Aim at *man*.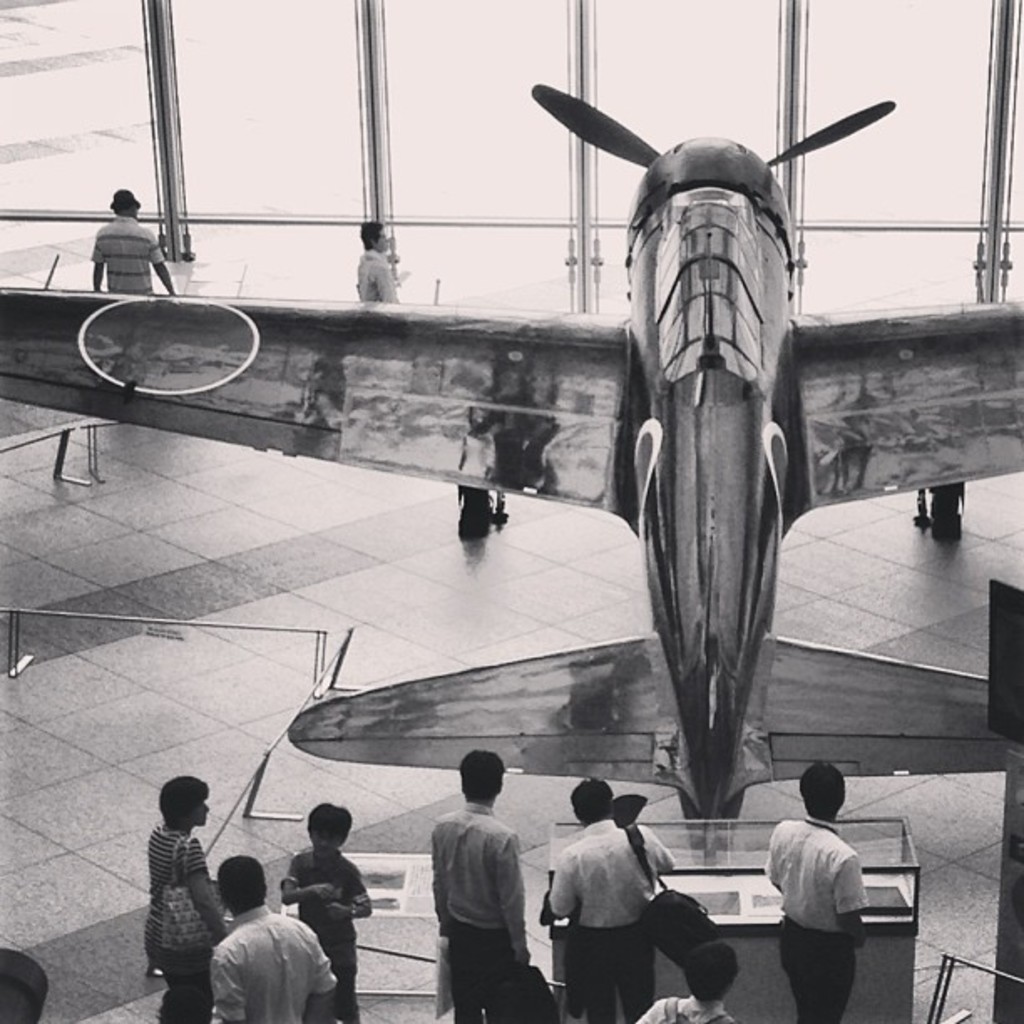
Aimed at (94,176,184,293).
